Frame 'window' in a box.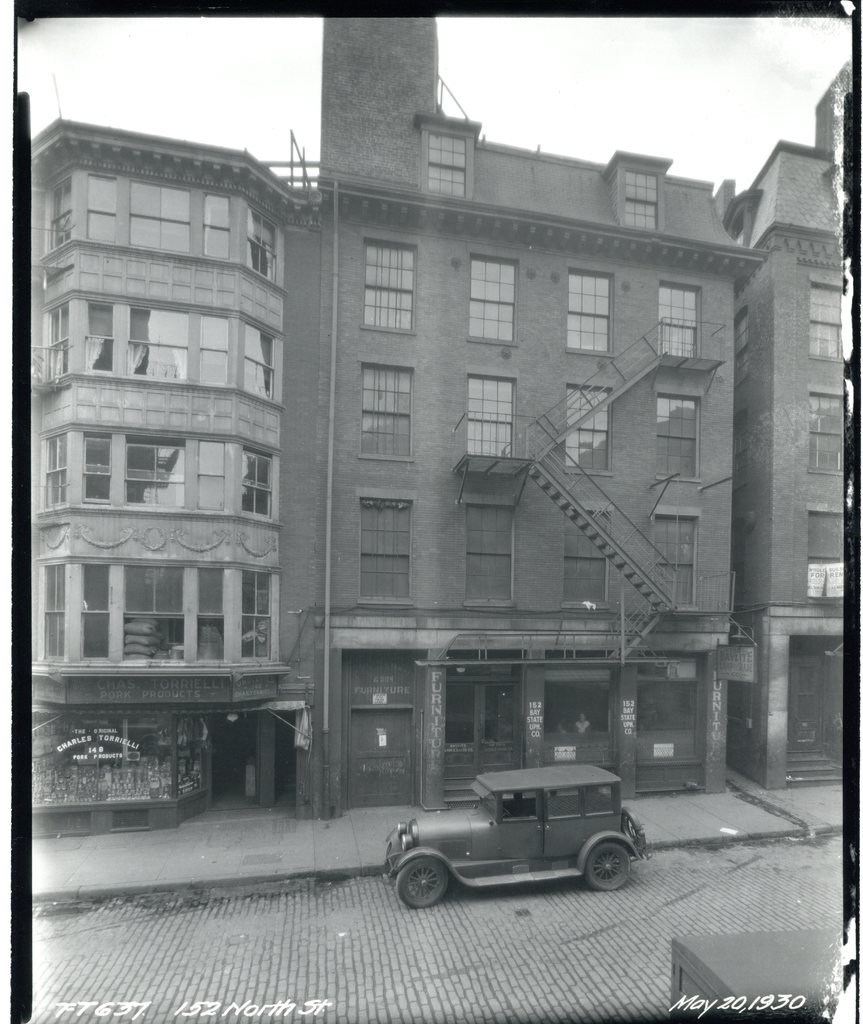
select_region(359, 367, 415, 465).
